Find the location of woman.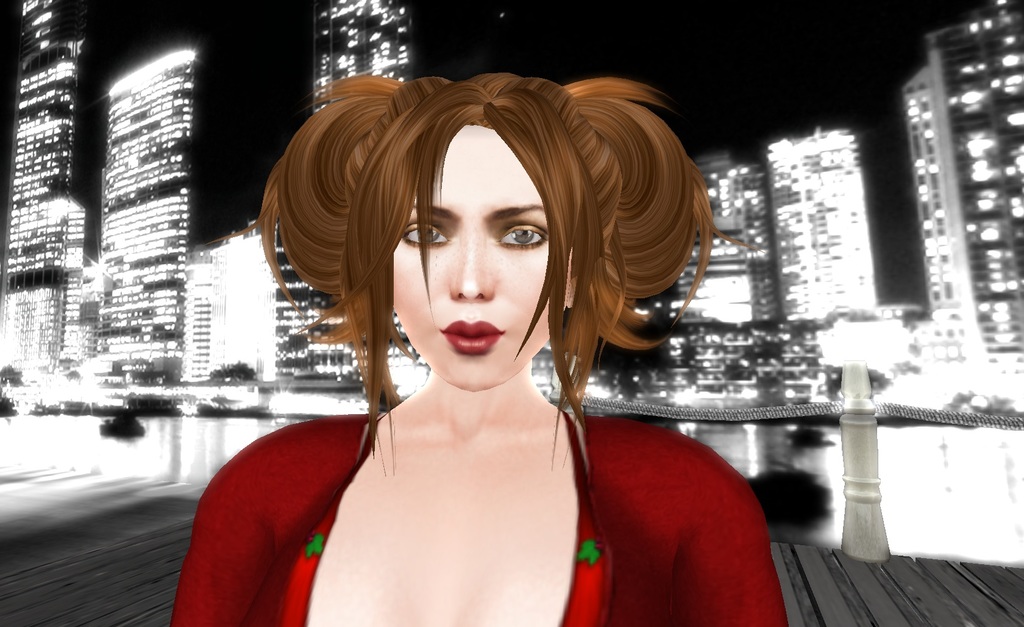
Location: {"left": 209, "top": 73, "right": 743, "bottom": 626}.
